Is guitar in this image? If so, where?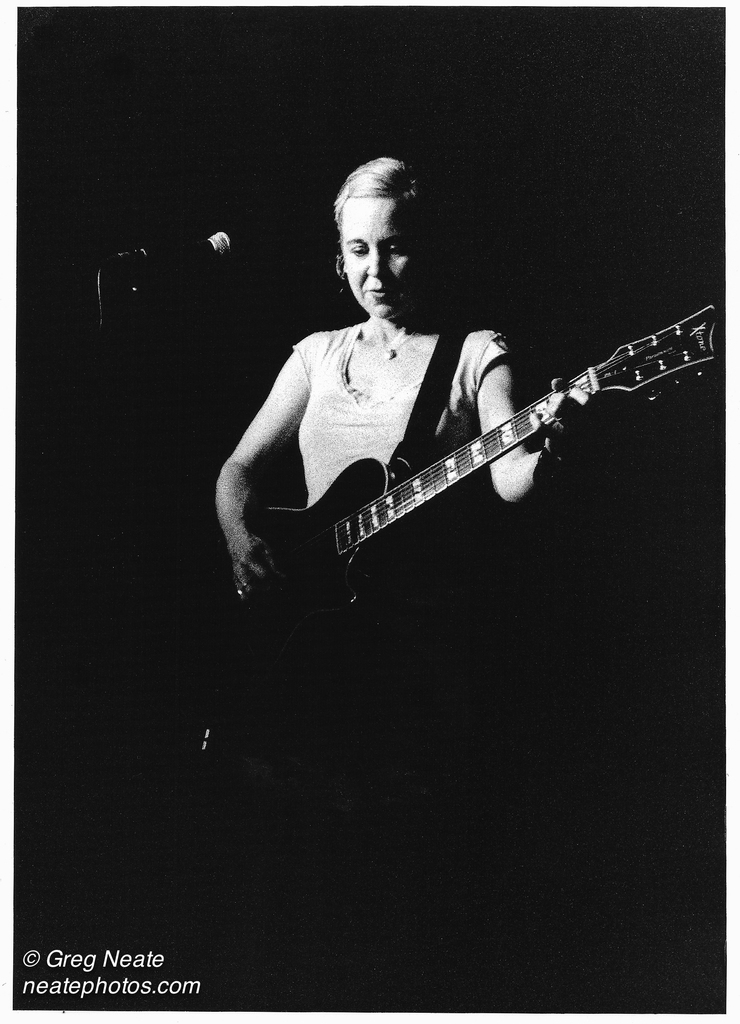
Yes, at region(191, 294, 716, 716).
